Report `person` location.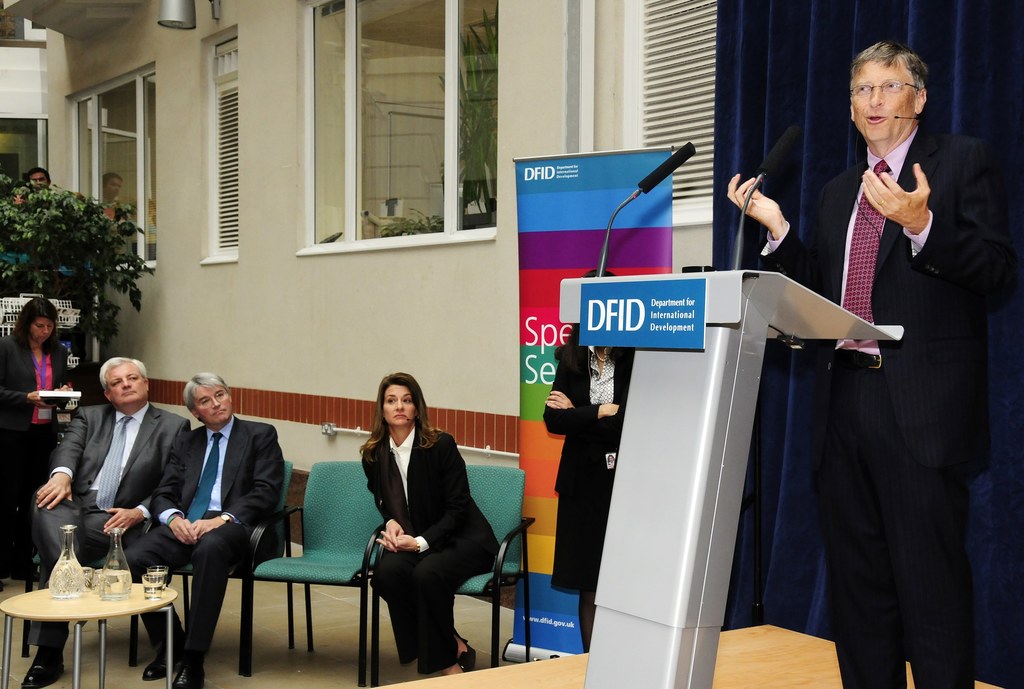
Report: [360, 373, 508, 680].
